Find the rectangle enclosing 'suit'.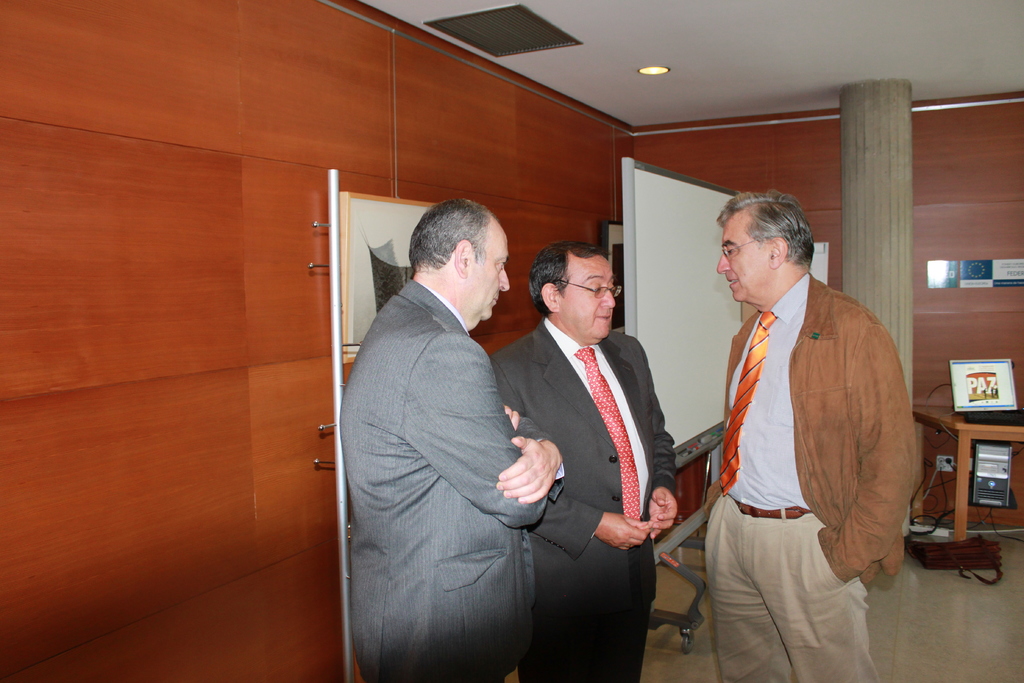
bbox(340, 276, 565, 682).
